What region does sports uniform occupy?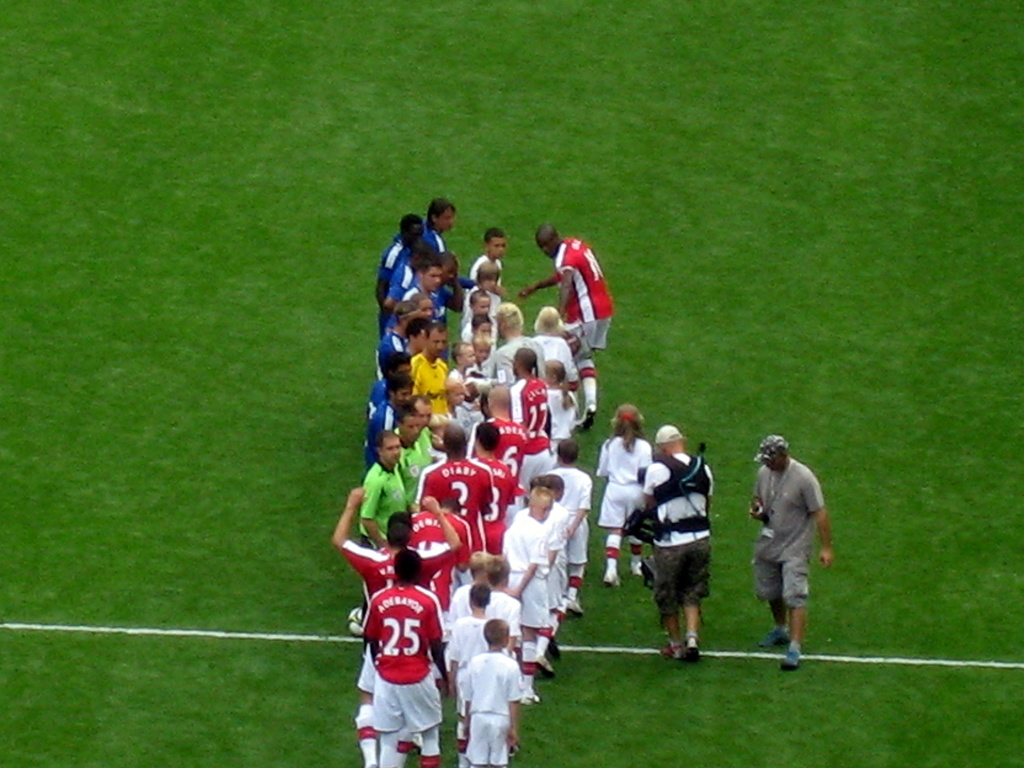
[x1=410, y1=273, x2=453, y2=323].
